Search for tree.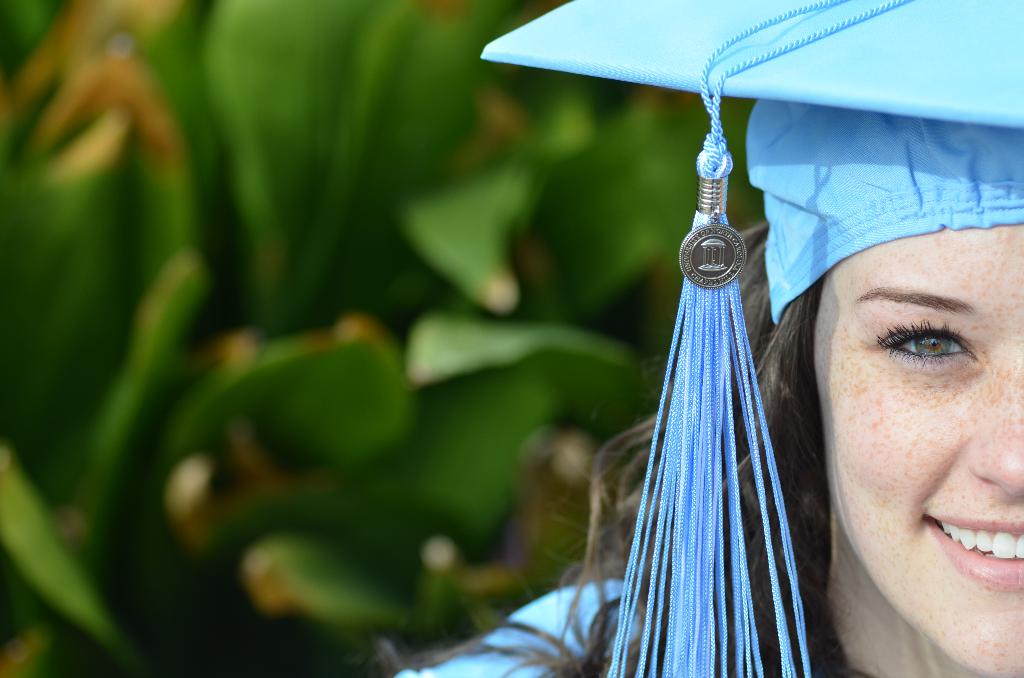
Found at box(0, 0, 755, 674).
